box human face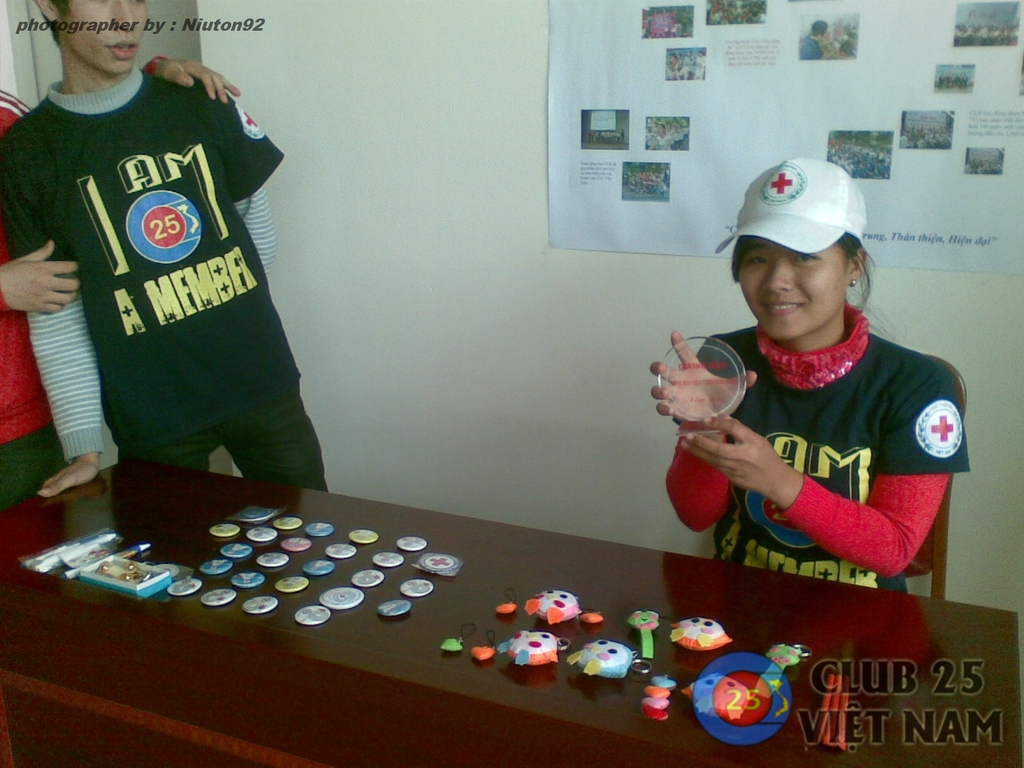
(737,236,845,341)
